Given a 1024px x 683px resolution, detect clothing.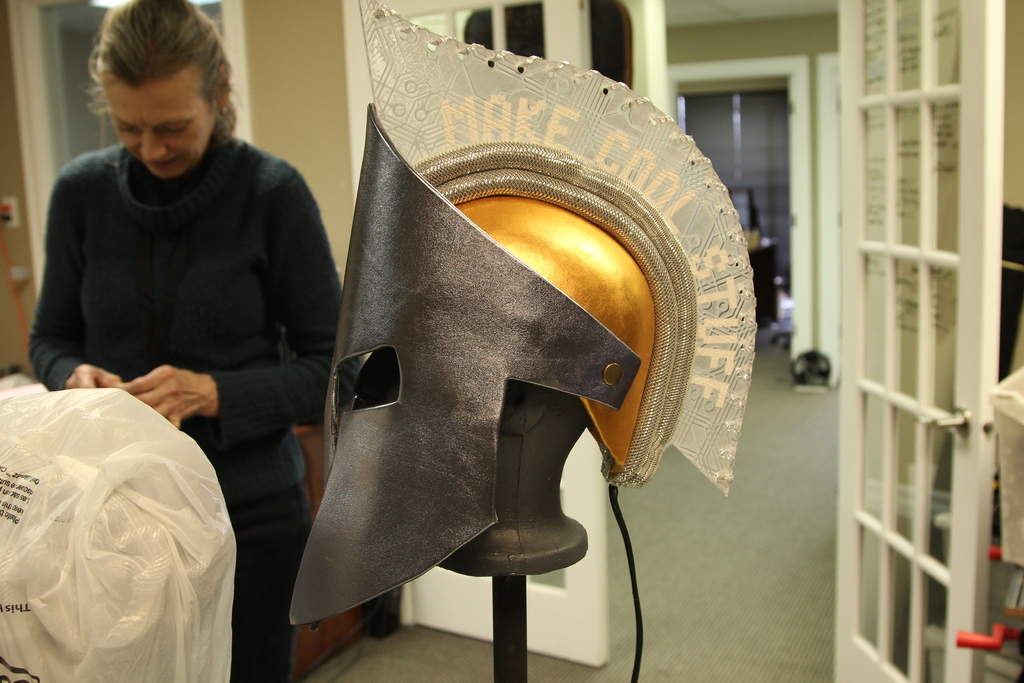
[24,172,313,584].
